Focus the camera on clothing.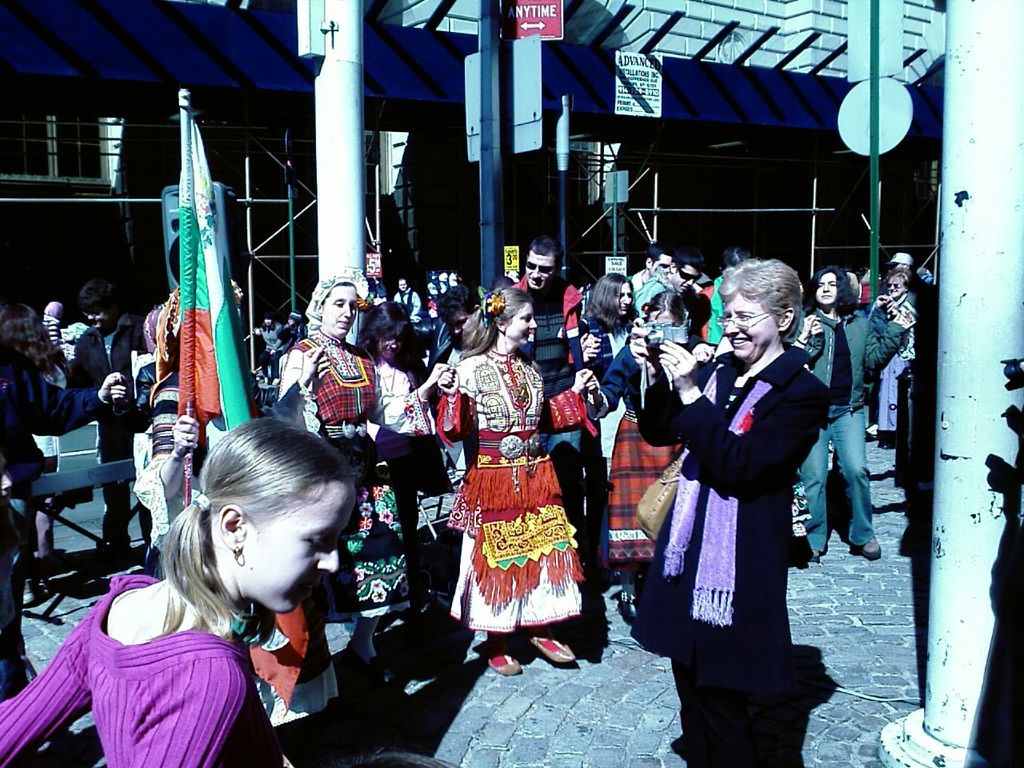
Focus region: 597, 329, 691, 554.
